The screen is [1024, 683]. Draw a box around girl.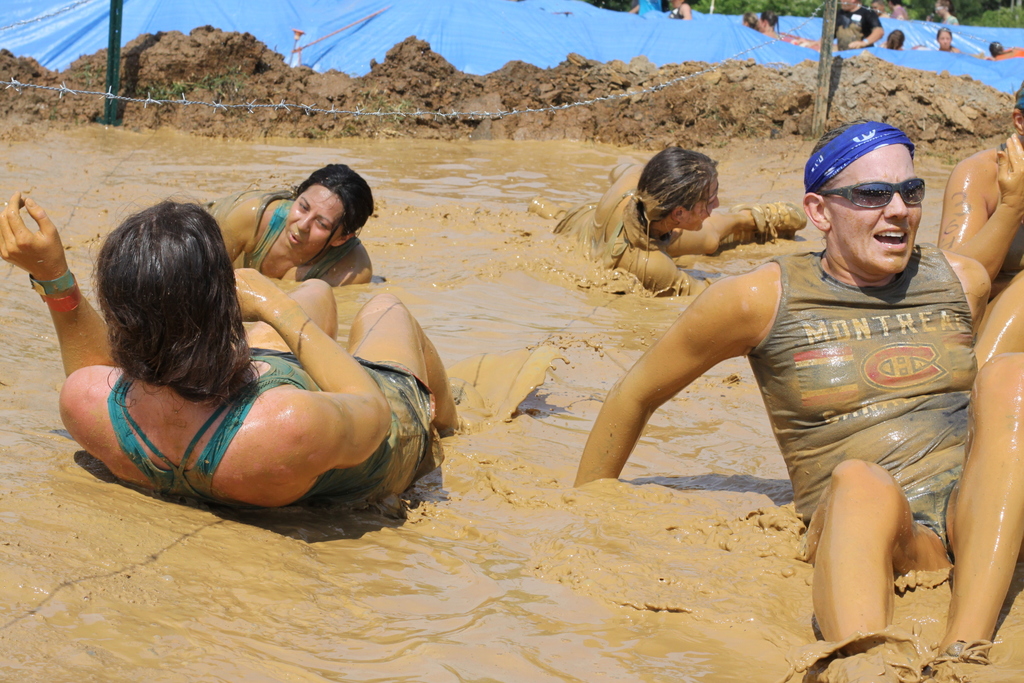
x1=58 y1=213 x2=451 y2=566.
